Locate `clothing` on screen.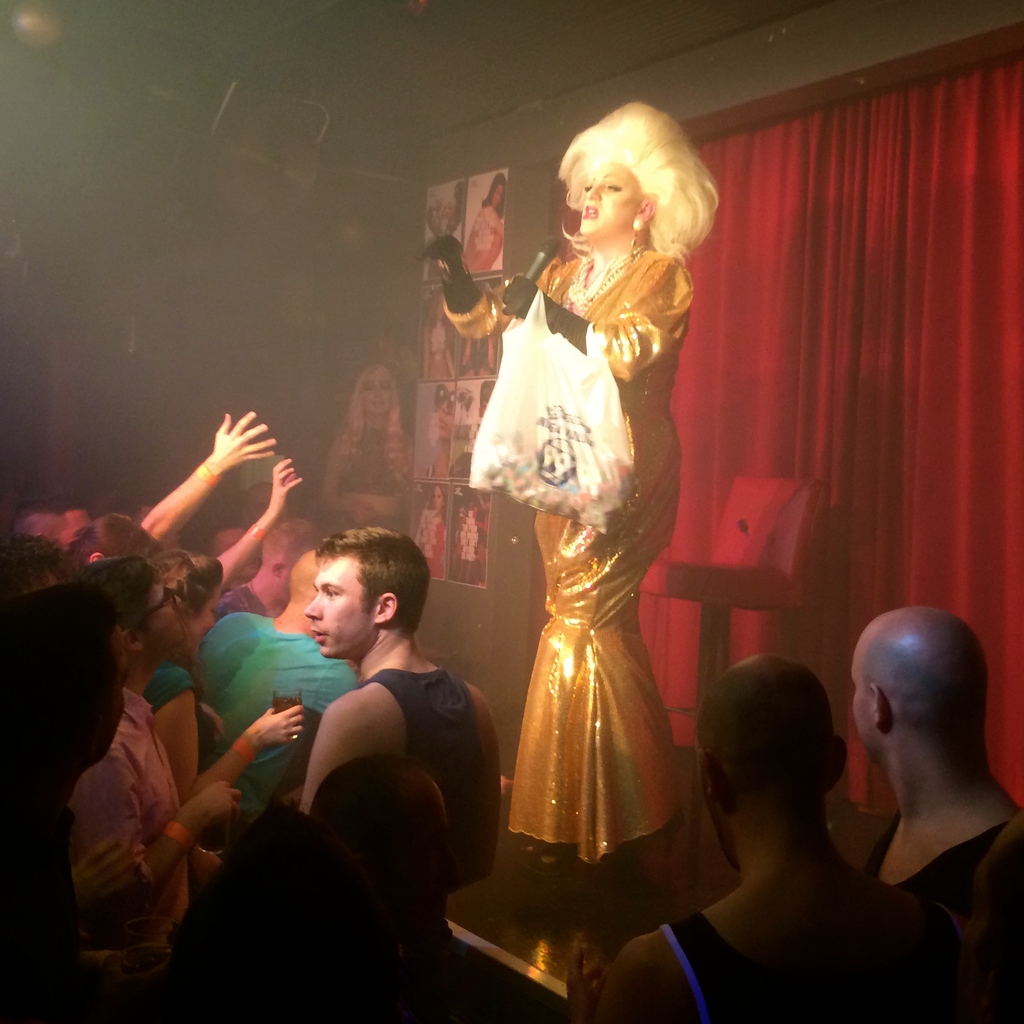
On screen at <box>861,793,1023,1020</box>.
